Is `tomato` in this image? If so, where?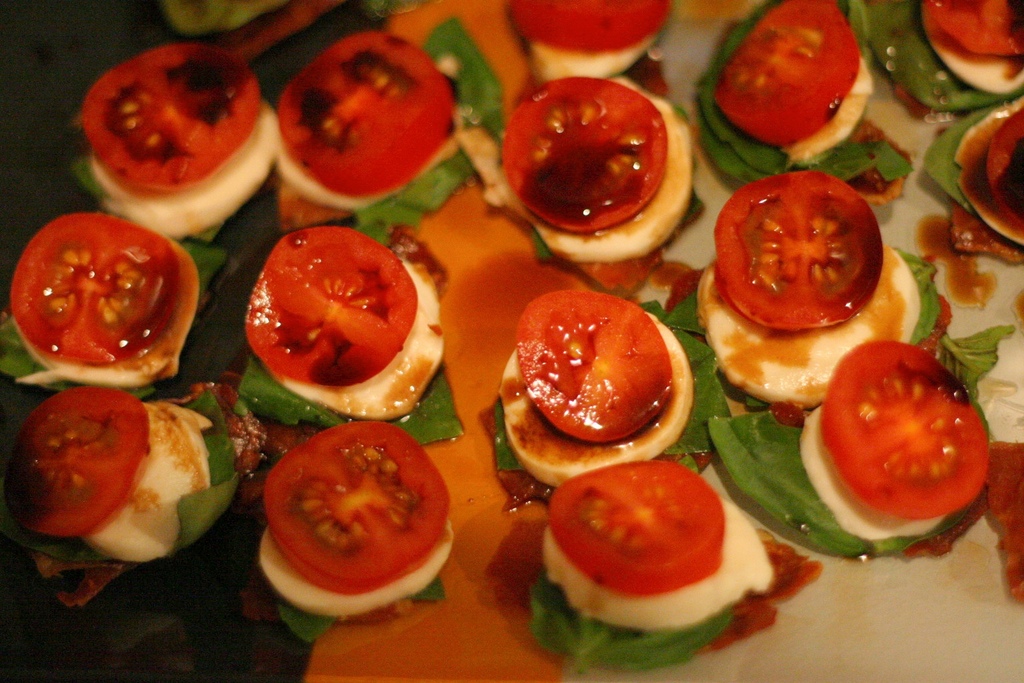
Yes, at [547, 453, 729, 597].
